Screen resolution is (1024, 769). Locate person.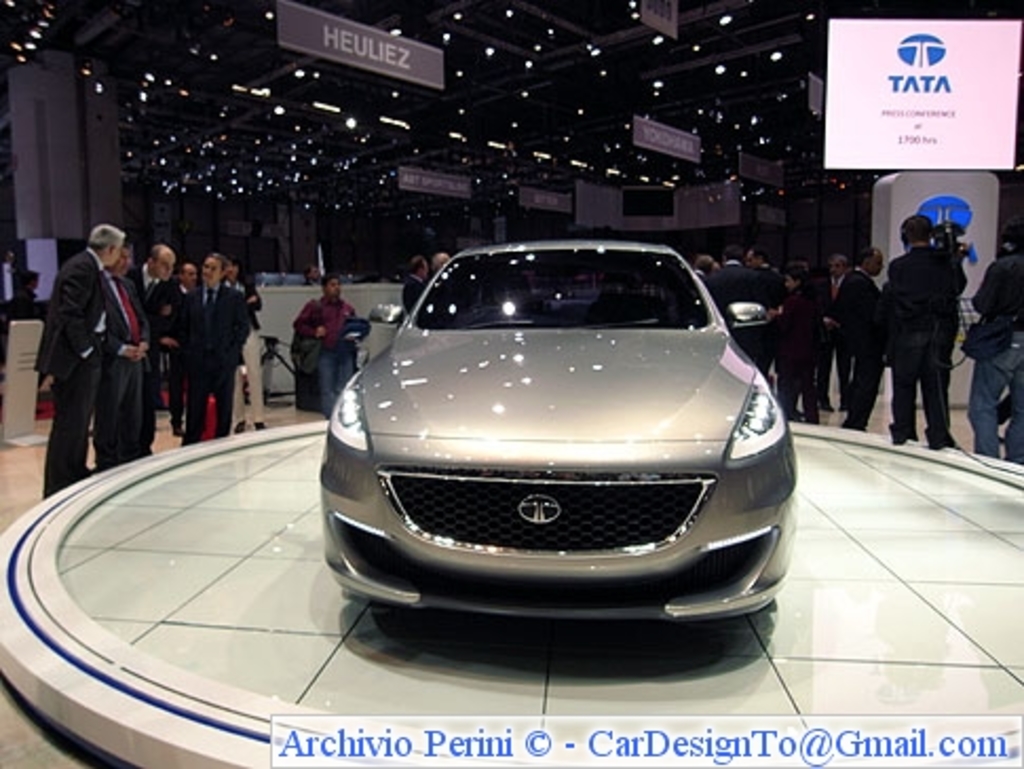
[699, 241, 773, 374].
